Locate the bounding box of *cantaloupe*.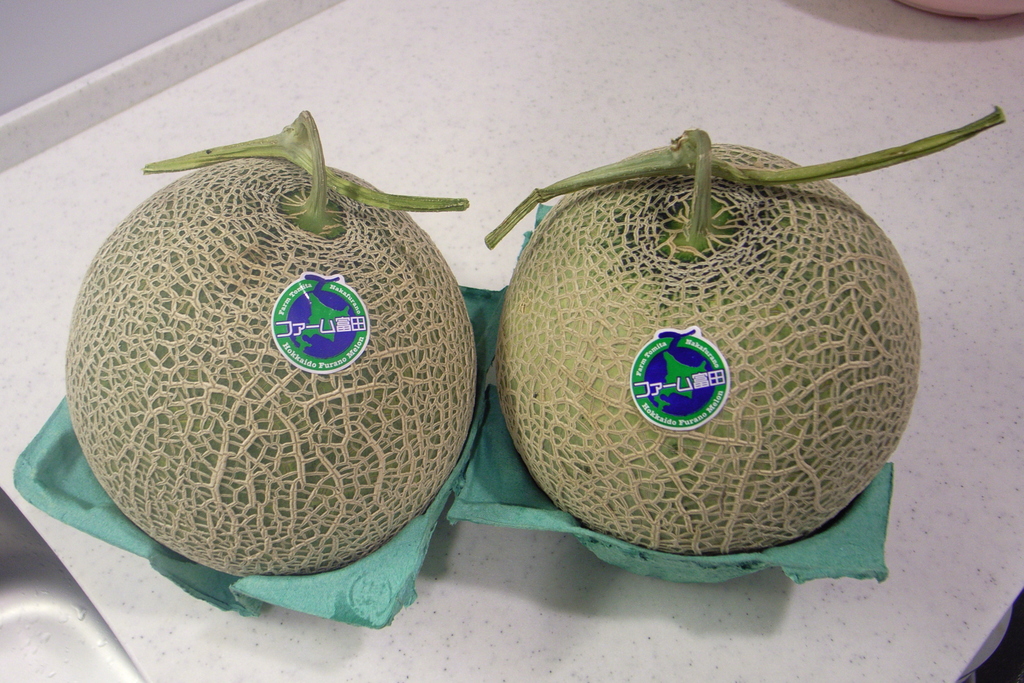
Bounding box: 483,104,1000,553.
